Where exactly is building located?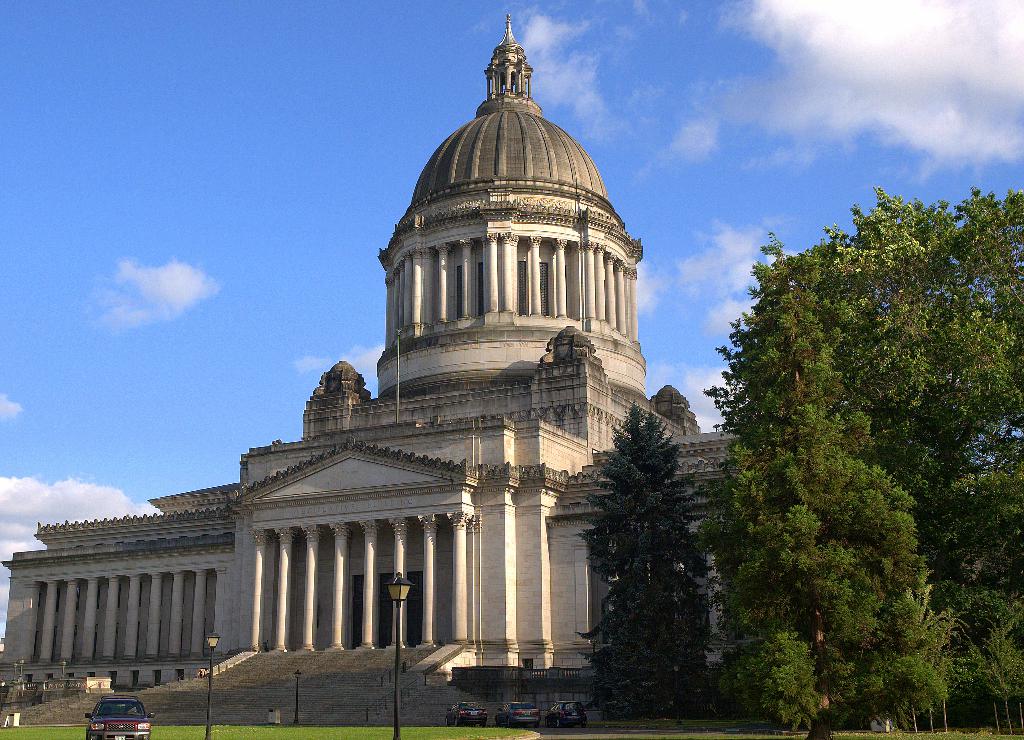
Its bounding box is Rect(0, 15, 743, 715).
